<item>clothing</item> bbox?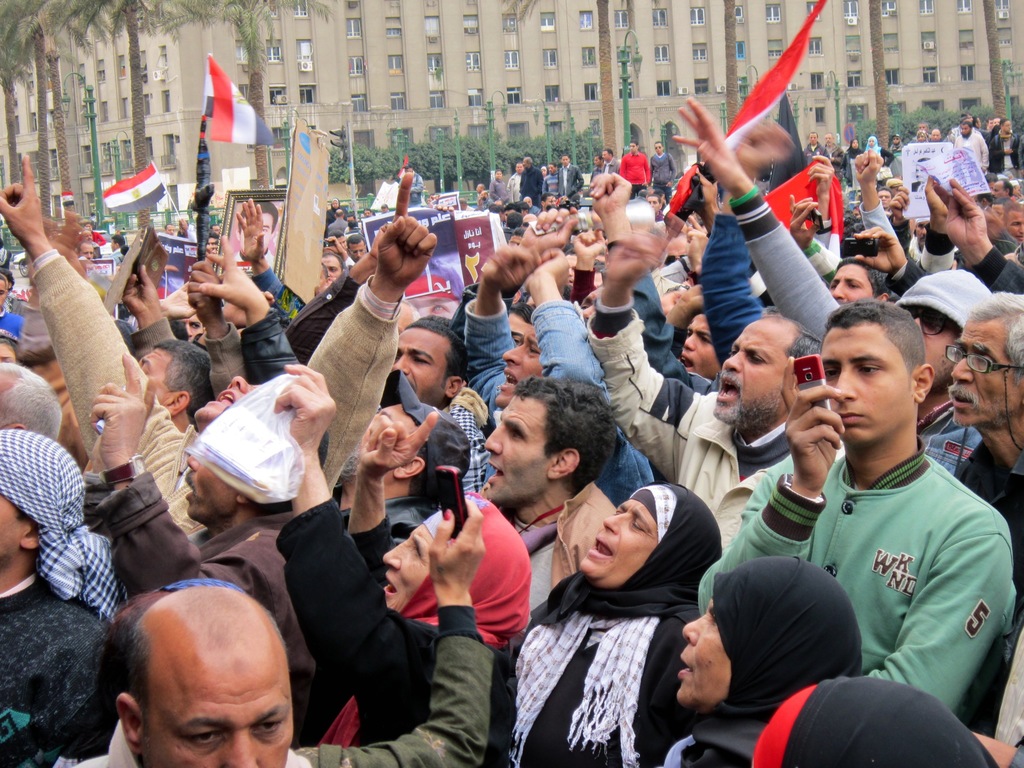
x1=952, y1=129, x2=988, y2=178
